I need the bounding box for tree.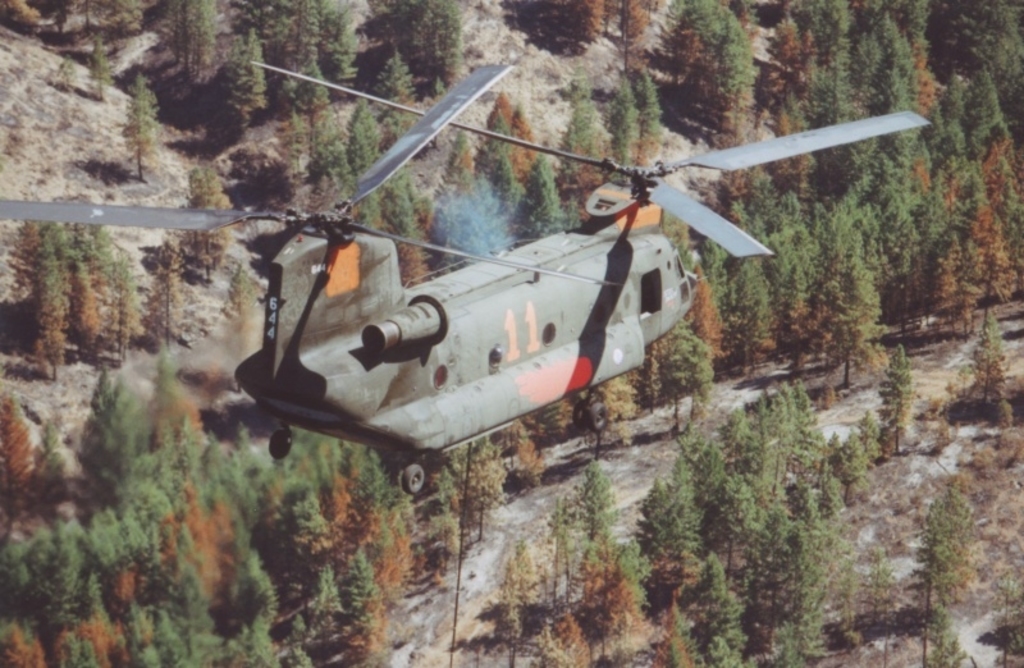
Here it is: (662, 0, 760, 151).
